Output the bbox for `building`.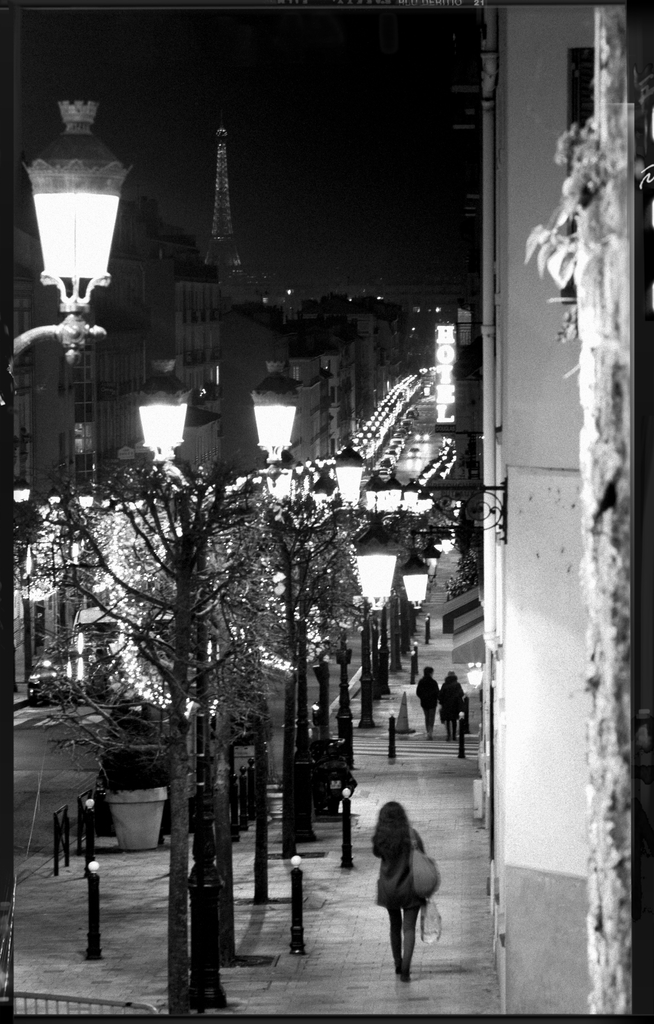
bbox=(475, 1, 651, 1023).
